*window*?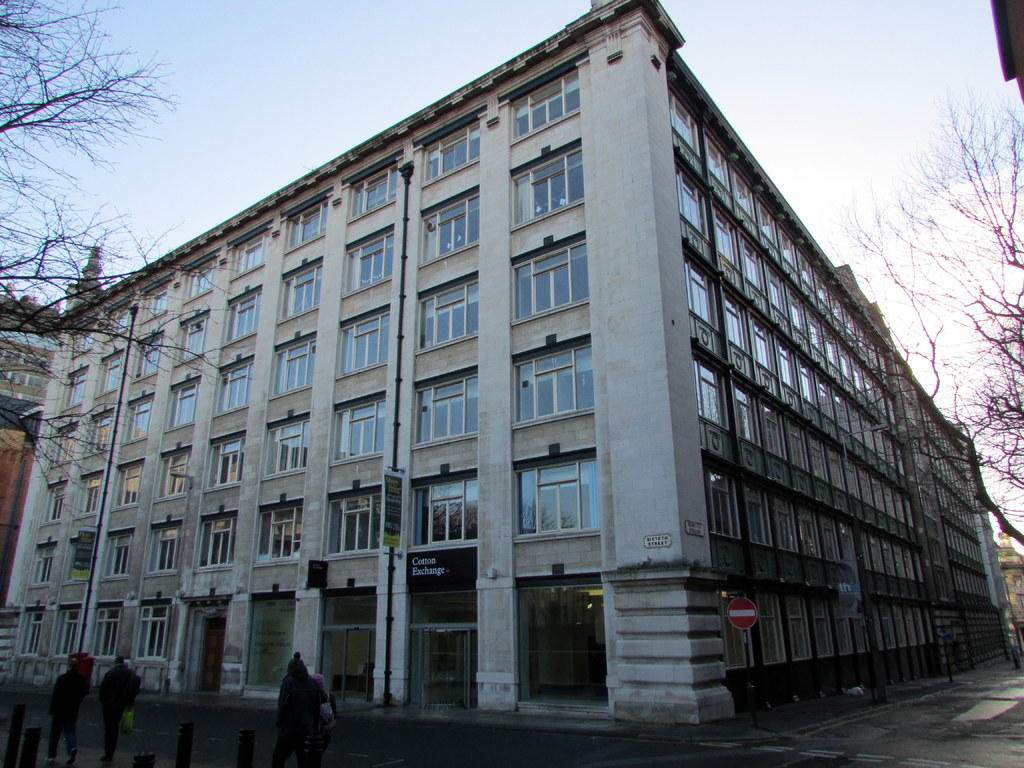
187,262,217,300
